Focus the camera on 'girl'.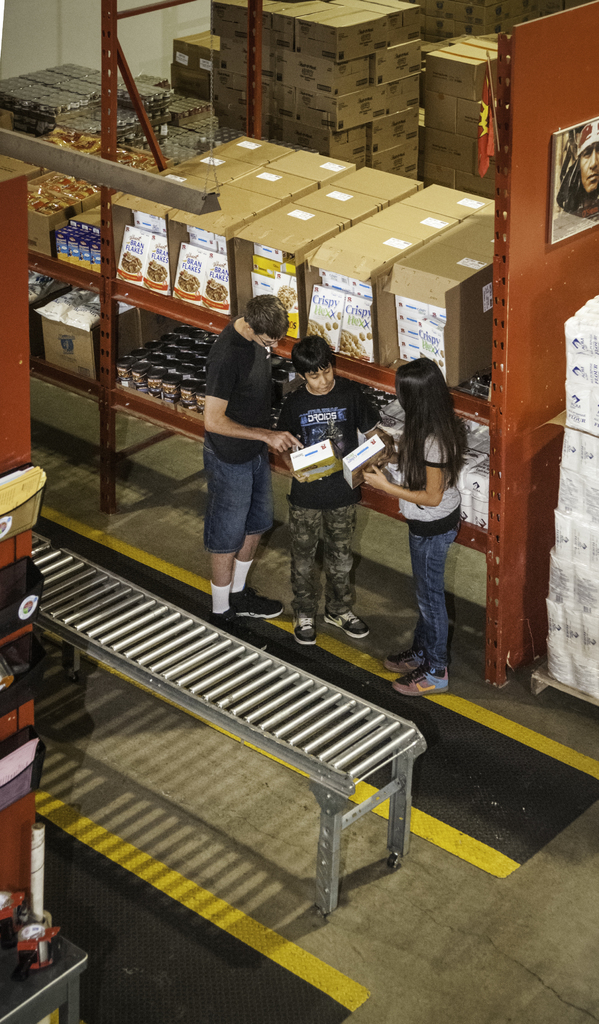
Focus region: <region>363, 358, 468, 694</region>.
